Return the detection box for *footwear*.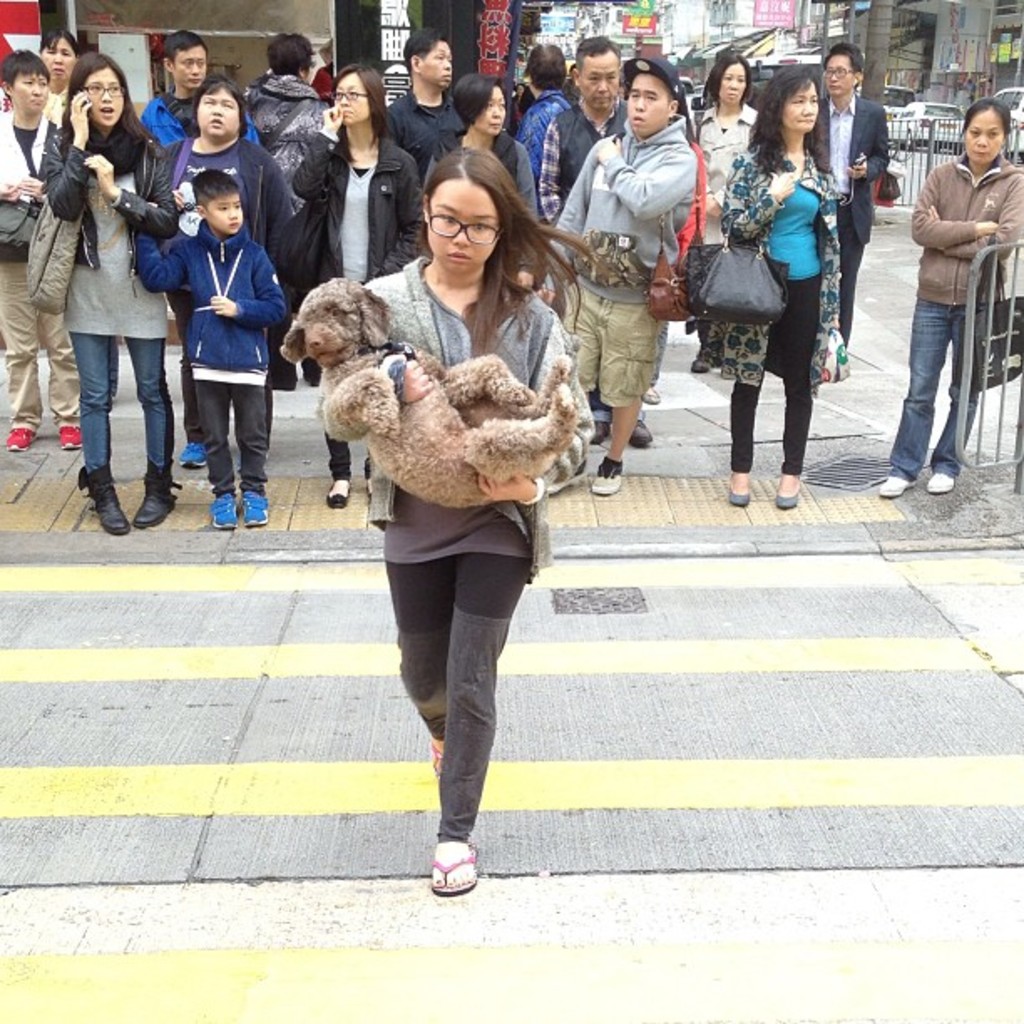
(584, 415, 602, 443).
